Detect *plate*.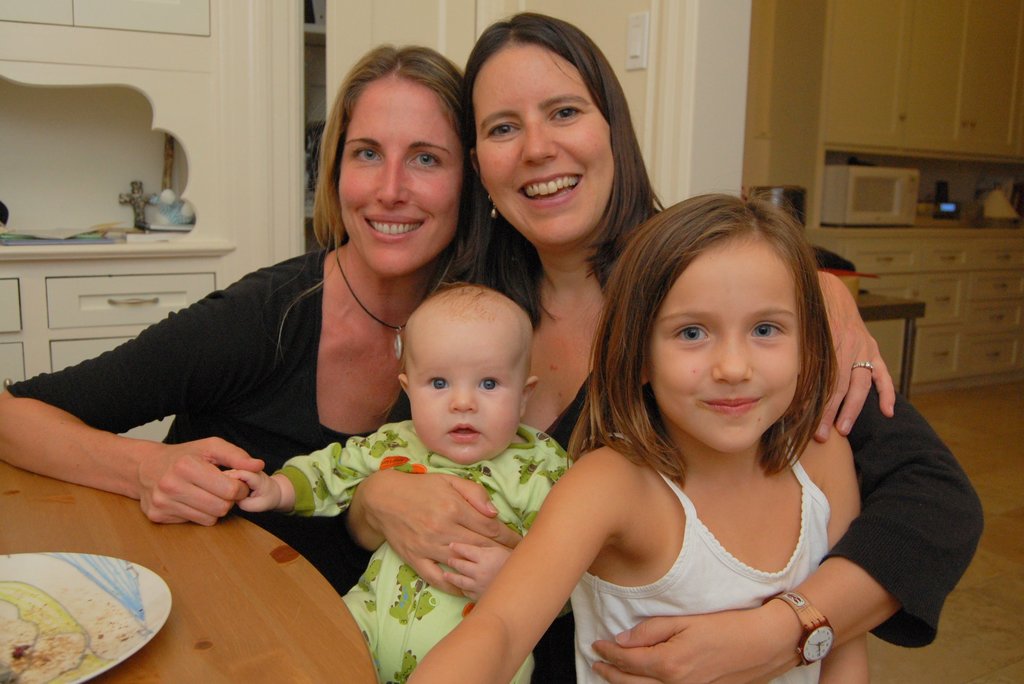
Detected at left=3, top=540, right=177, bottom=675.
